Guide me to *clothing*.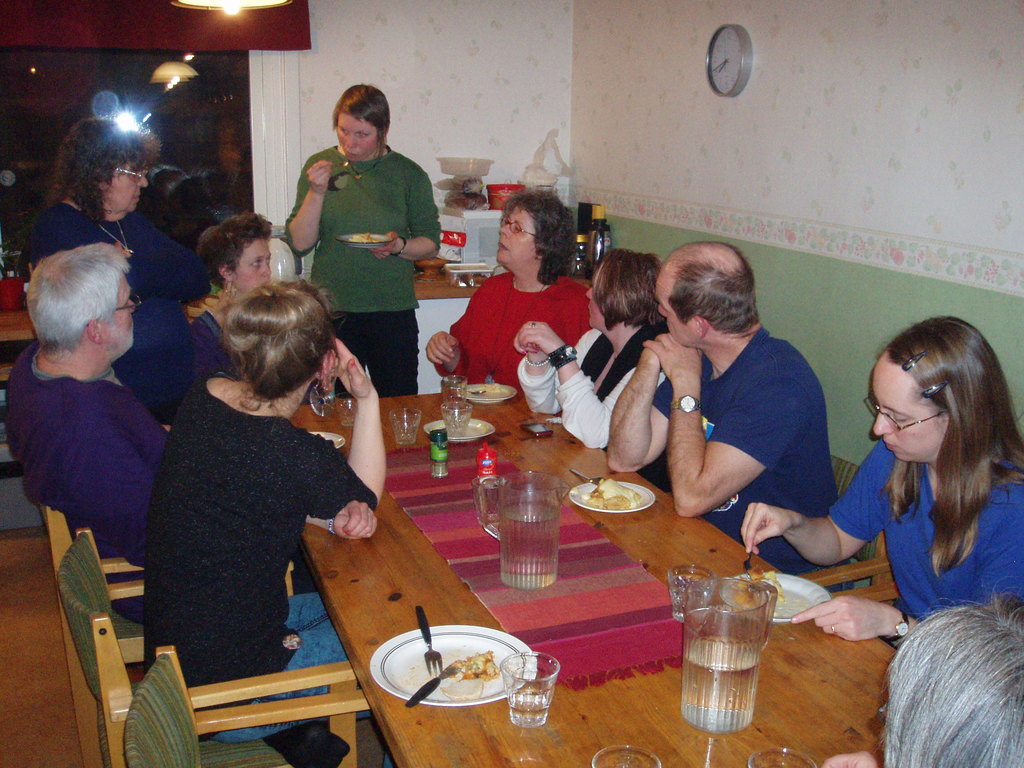
Guidance: 435, 269, 604, 390.
